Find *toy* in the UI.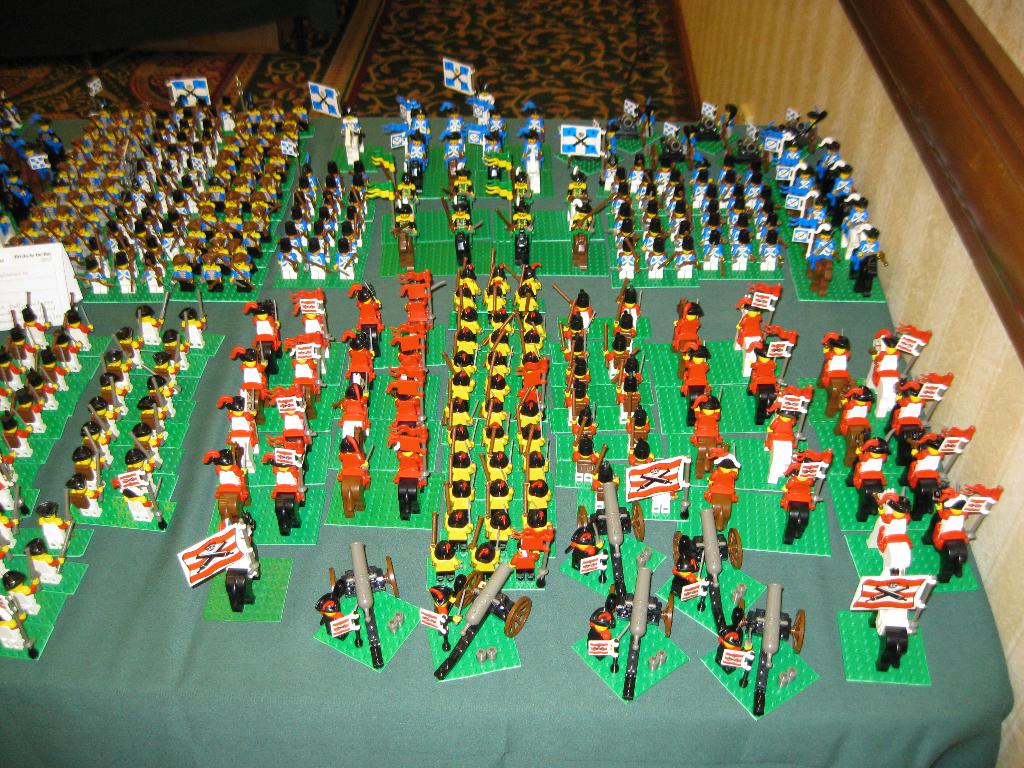
UI element at bbox=[225, 145, 238, 173].
